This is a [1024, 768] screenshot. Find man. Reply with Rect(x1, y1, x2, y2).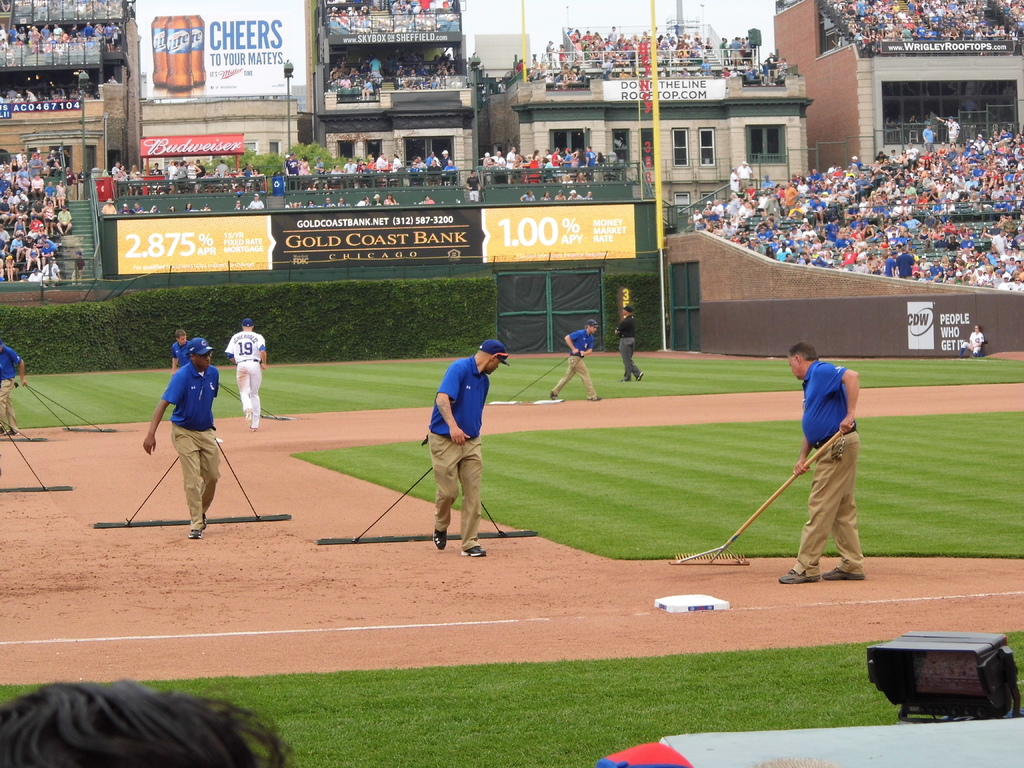
Rect(776, 344, 866, 584).
